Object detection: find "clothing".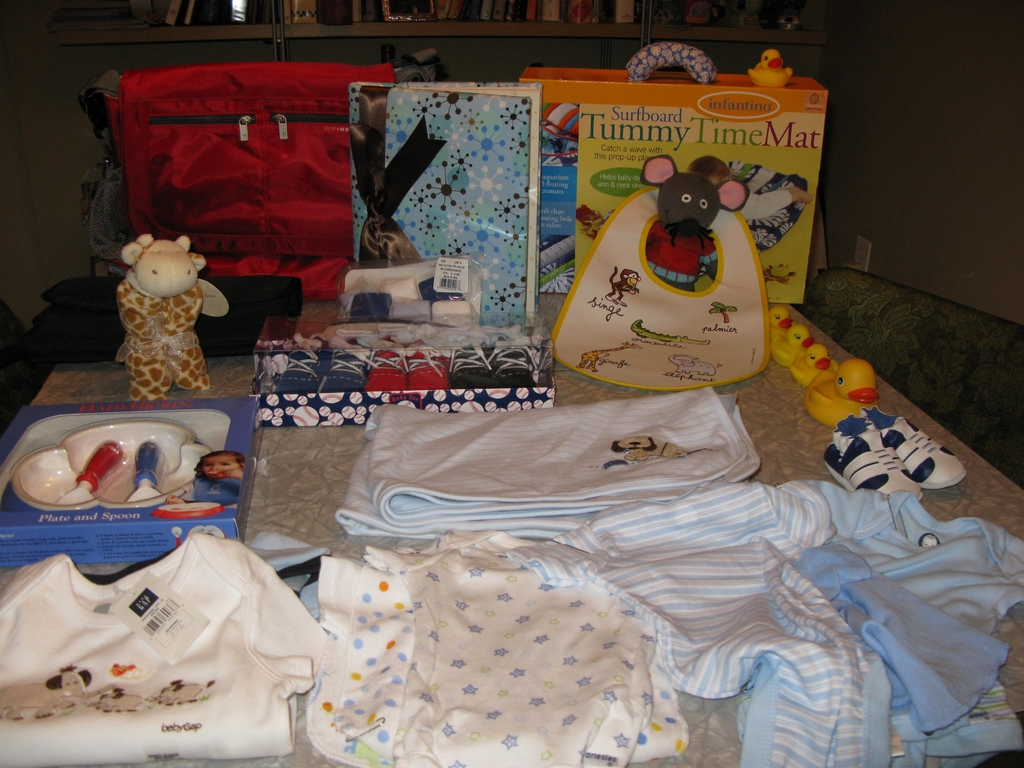
(x1=648, y1=220, x2=721, y2=289).
